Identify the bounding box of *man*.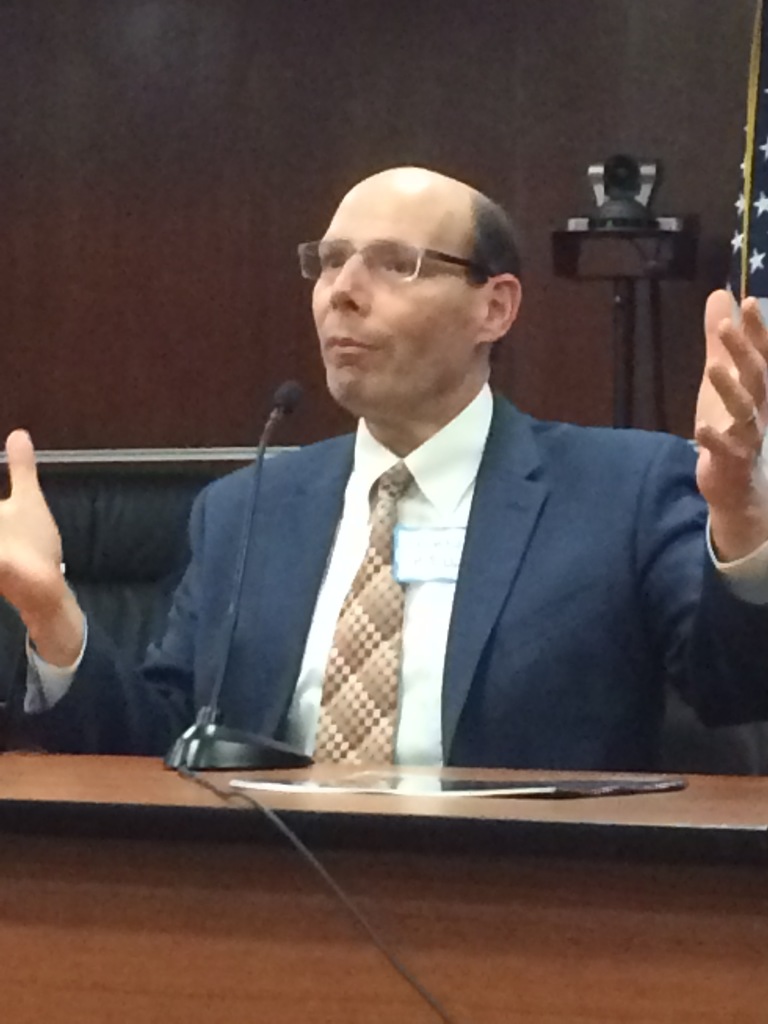
select_region(280, 210, 737, 792).
